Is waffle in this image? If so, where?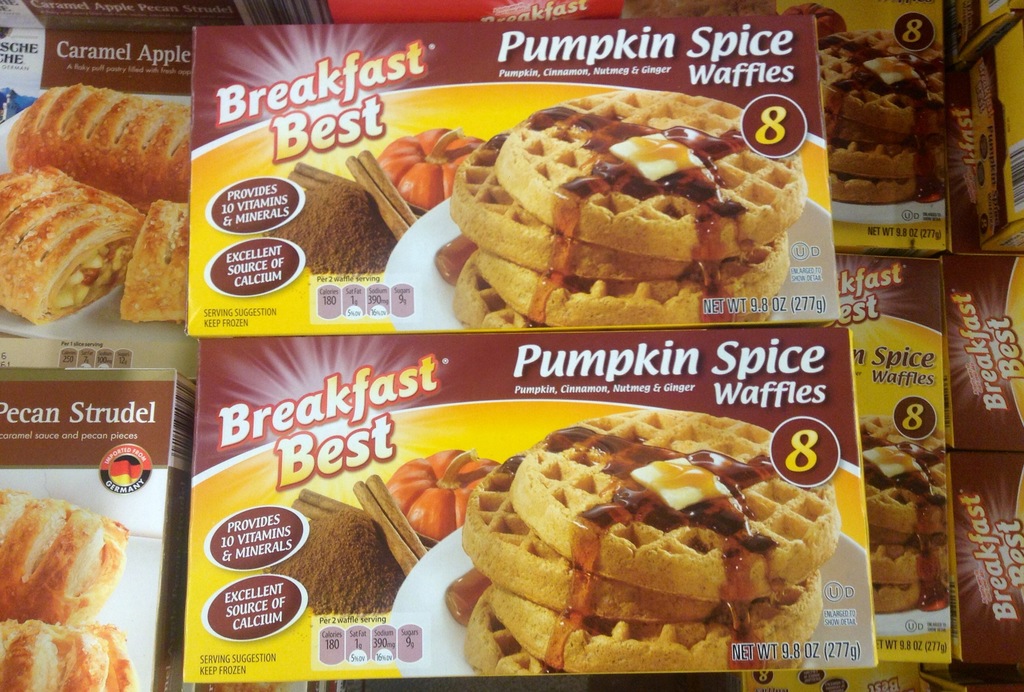
Yes, at [868,584,949,618].
